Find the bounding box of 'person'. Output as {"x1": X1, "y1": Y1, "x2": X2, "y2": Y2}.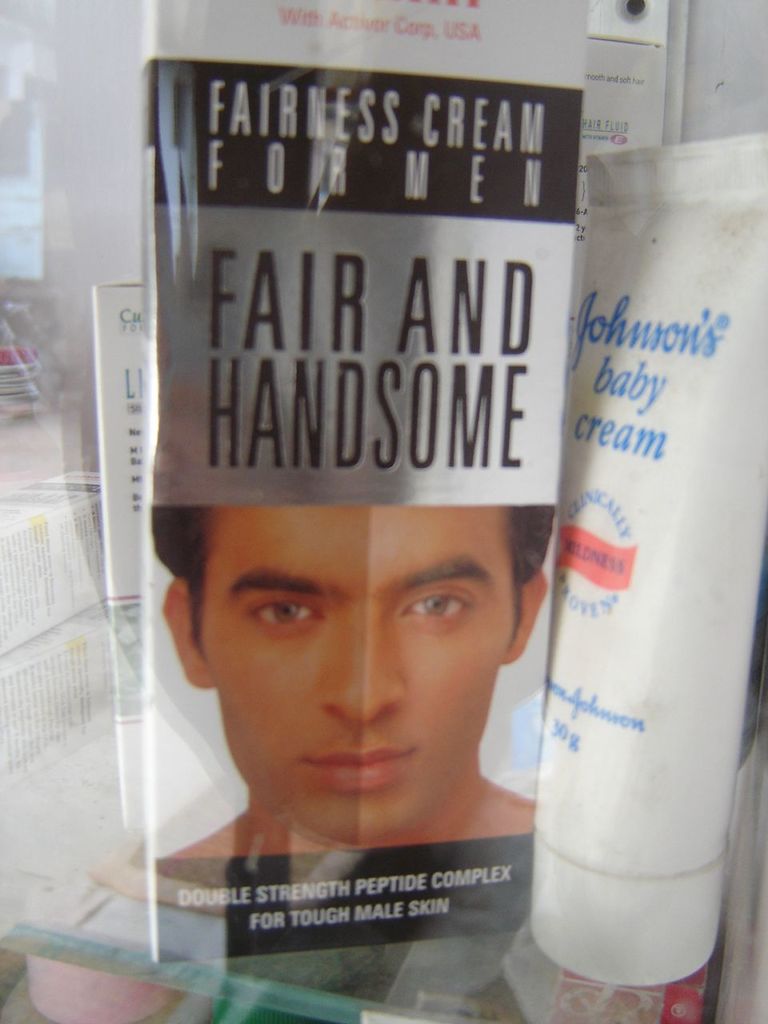
{"x1": 147, "y1": 488, "x2": 557, "y2": 852}.
